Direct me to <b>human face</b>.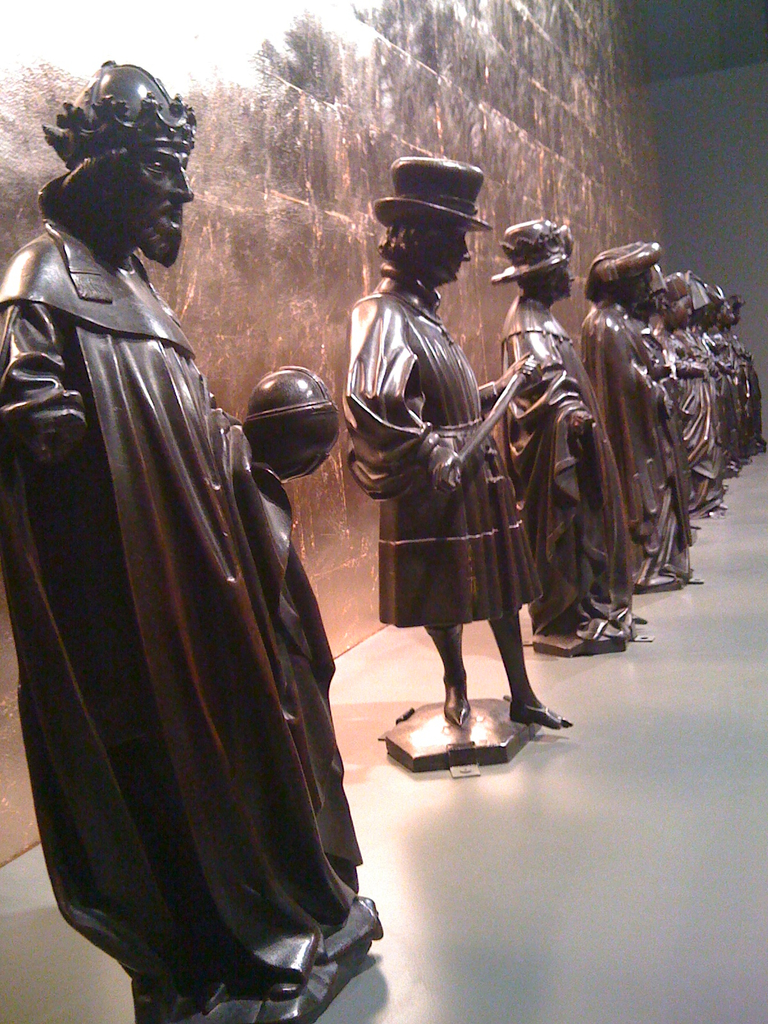
Direction: [left=678, top=295, right=692, bottom=326].
